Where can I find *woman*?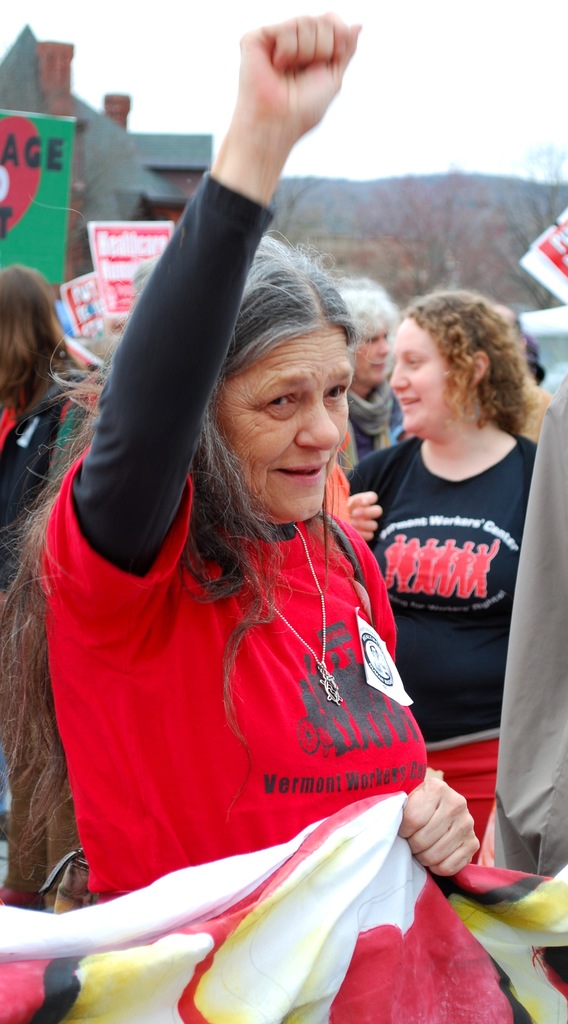
You can find it at (345, 285, 555, 746).
